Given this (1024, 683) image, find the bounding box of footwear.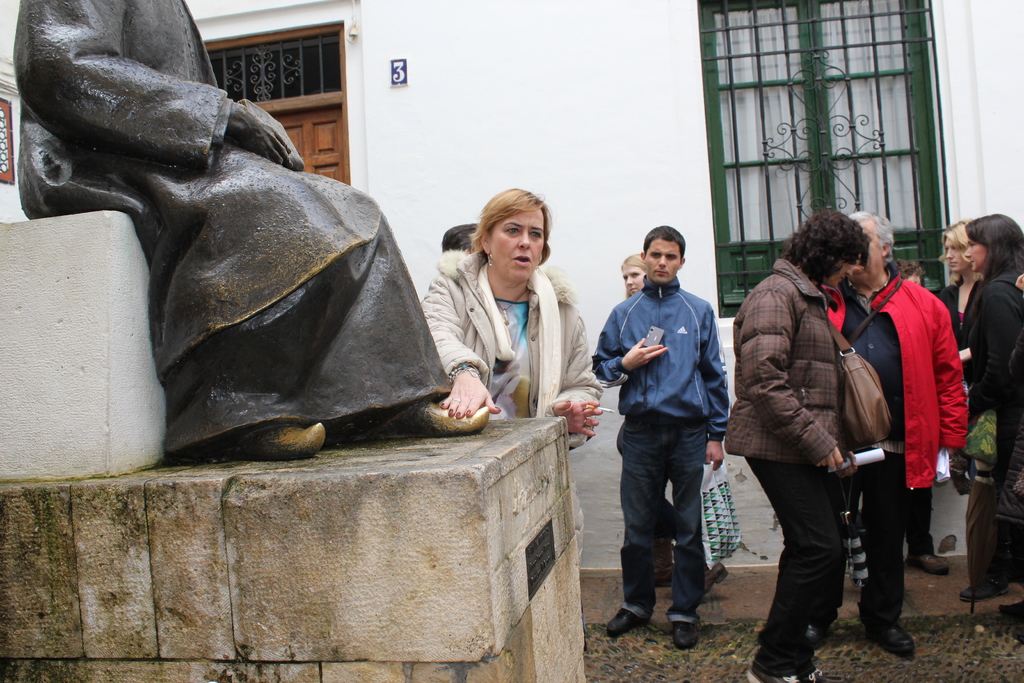
[668,614,698,650].
